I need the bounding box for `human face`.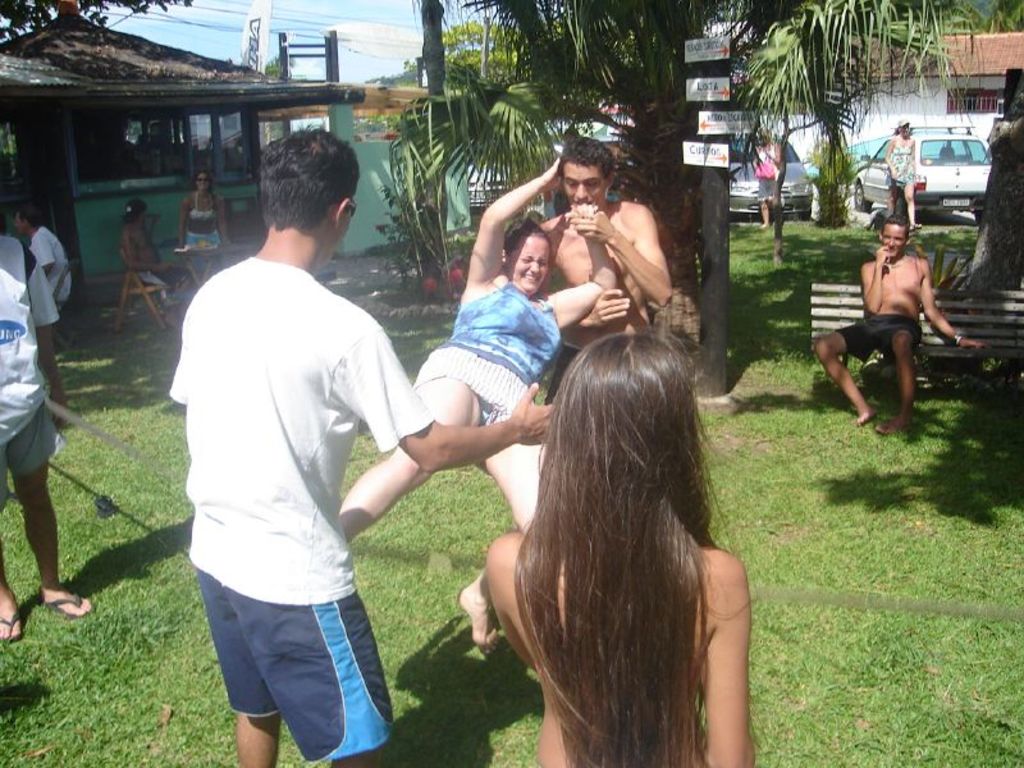
Here it is: Rect(882, 225, 902, 257).
